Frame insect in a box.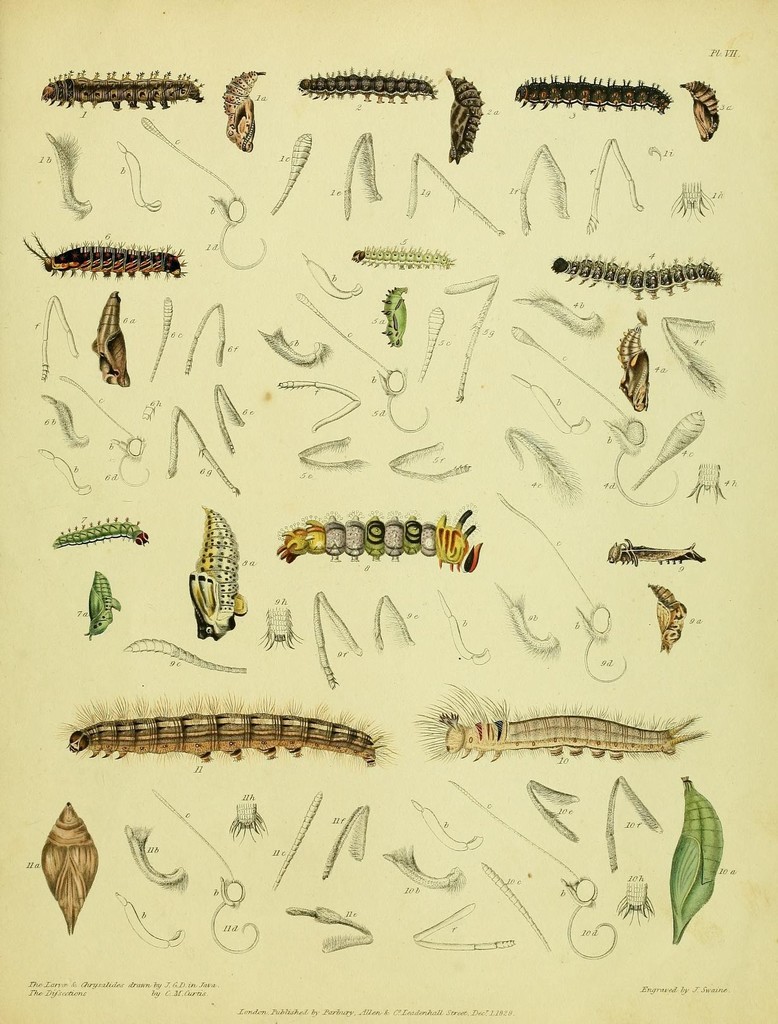
Rect(60, 693, 392, 767).
